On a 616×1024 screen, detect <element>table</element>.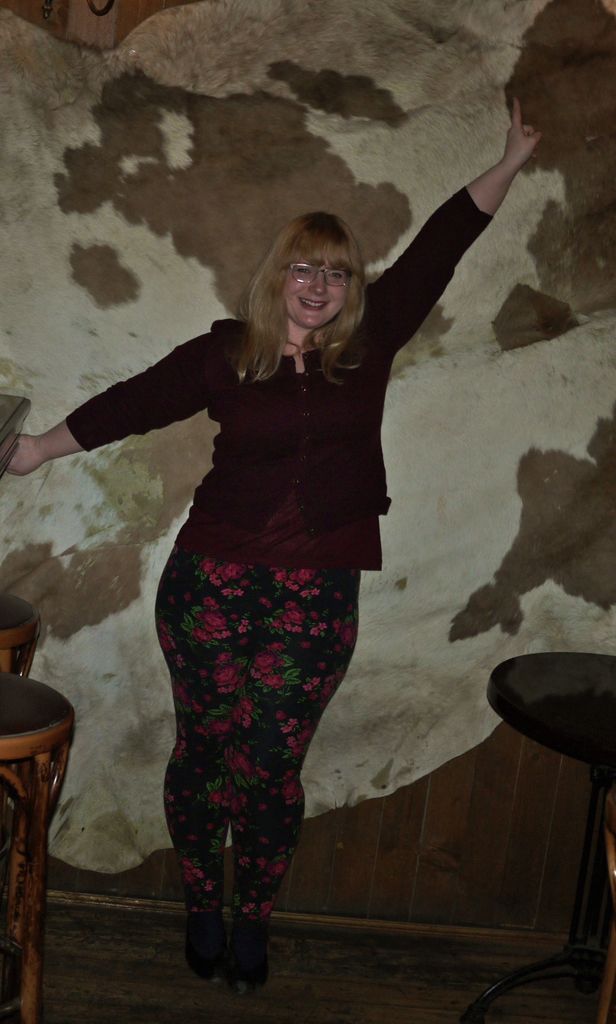
box=[0, 593, 37, 676].
